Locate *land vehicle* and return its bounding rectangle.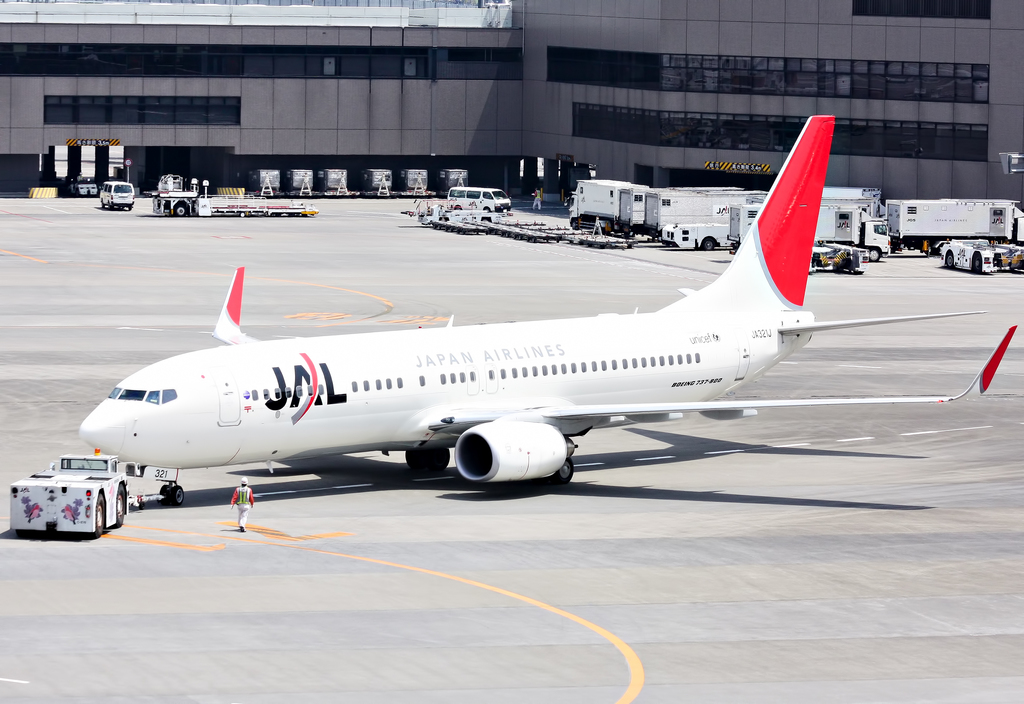
BBox(94, 178, 131, 211).
